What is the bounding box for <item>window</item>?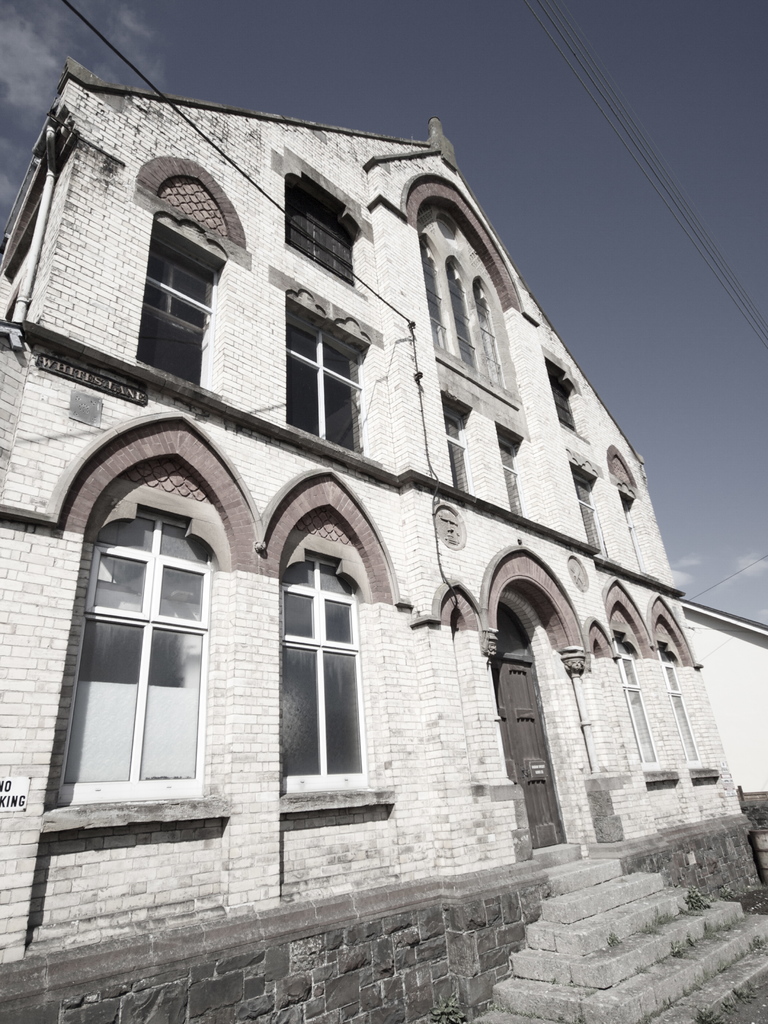
499,435,524,515.
